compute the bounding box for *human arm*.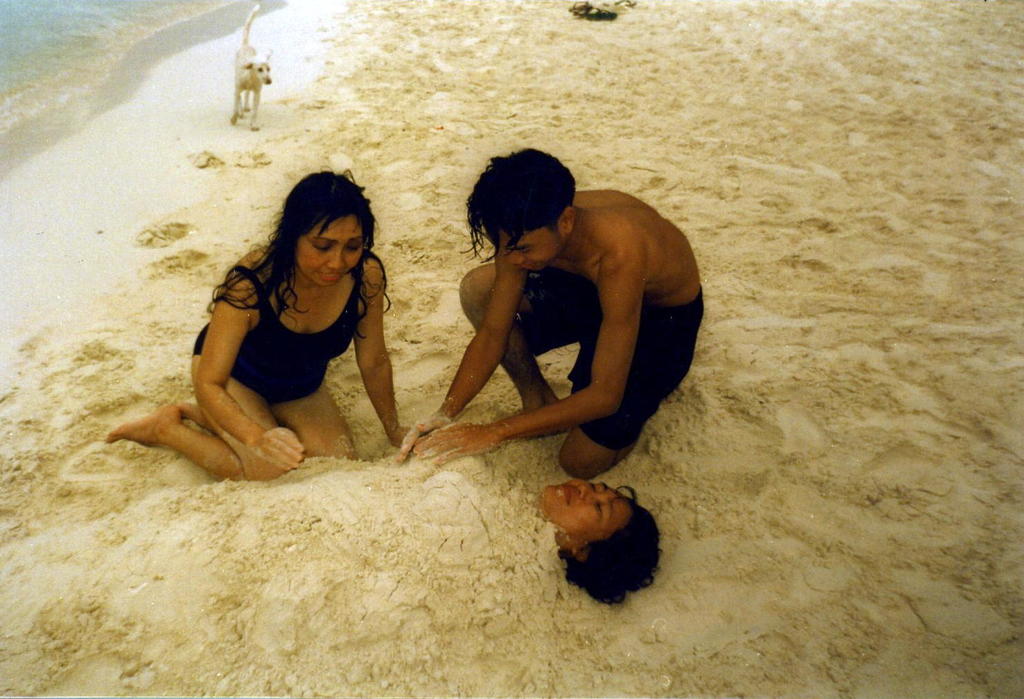
(left=183, top=283, right=304, bottom=471).
